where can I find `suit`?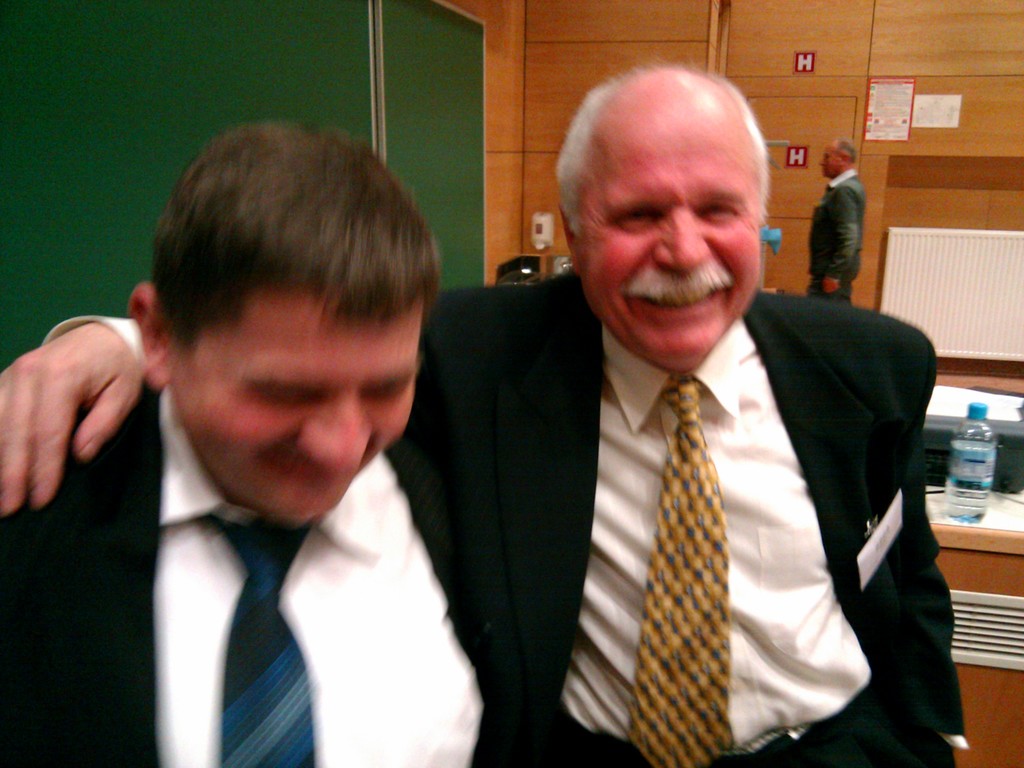
You can find it at select_region(421, 222, 948, 748).
